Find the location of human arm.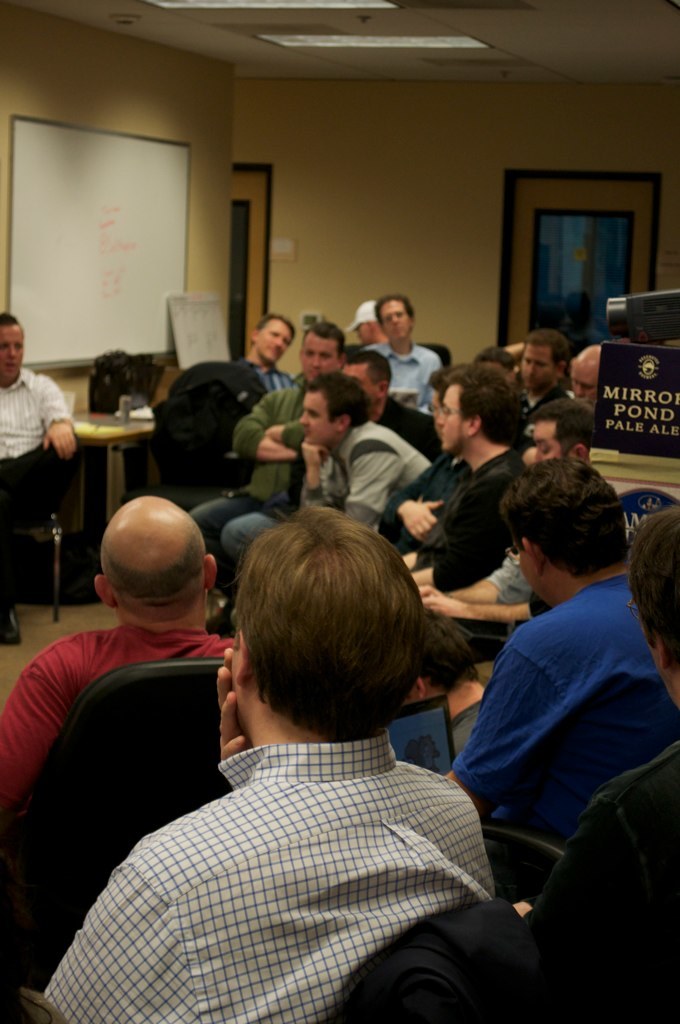
Location: <region>42, 373, 78, 460</region>.
